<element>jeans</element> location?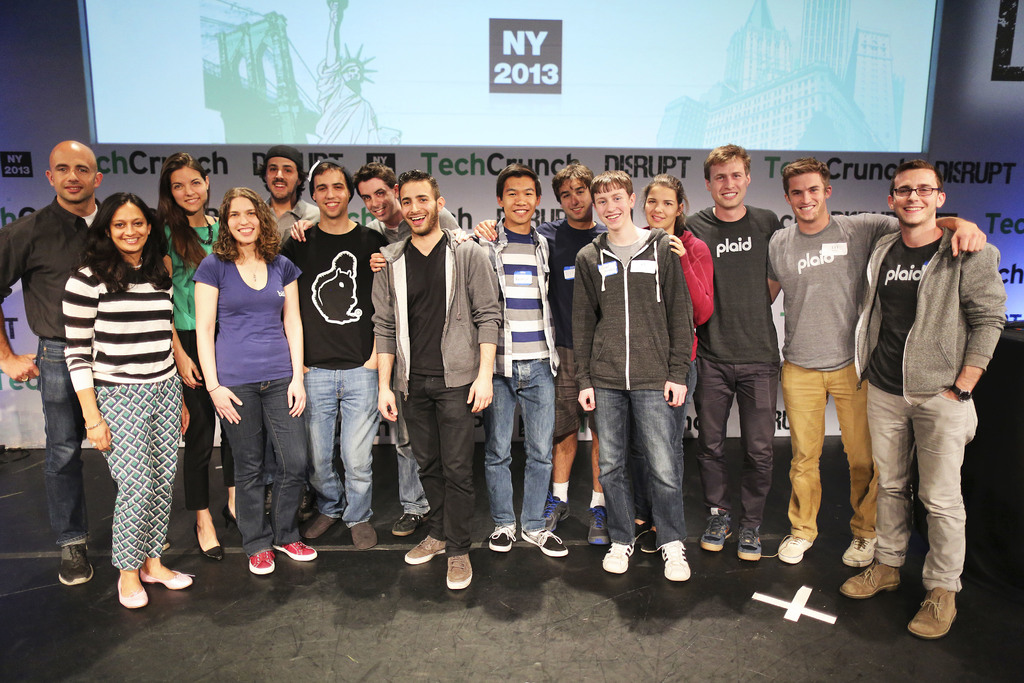
Rect(99, 378, 179, 565)
